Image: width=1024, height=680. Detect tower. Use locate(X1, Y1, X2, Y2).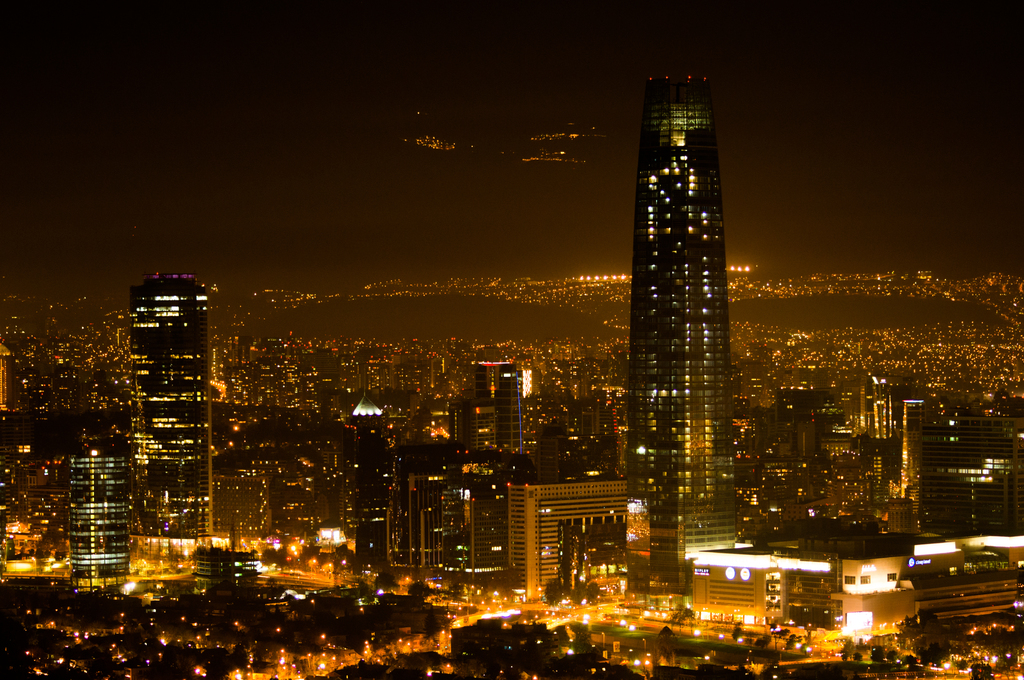
locate(628, 72, 739, 557).
